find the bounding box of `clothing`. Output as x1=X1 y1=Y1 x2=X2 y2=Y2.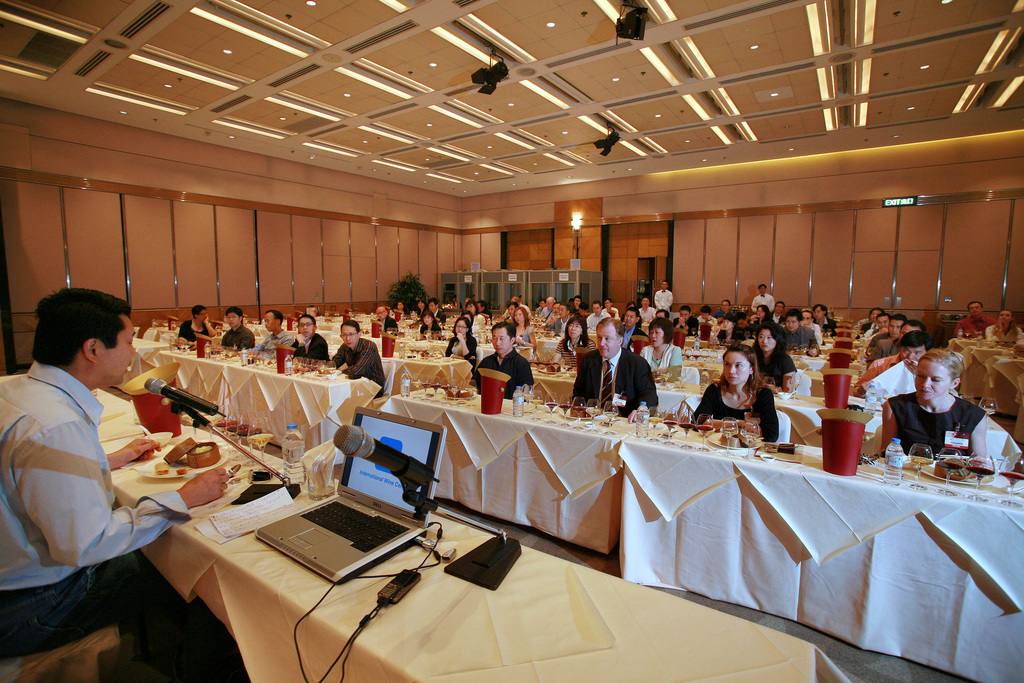
x1=332 y1=334 x2=382 y2=406.
